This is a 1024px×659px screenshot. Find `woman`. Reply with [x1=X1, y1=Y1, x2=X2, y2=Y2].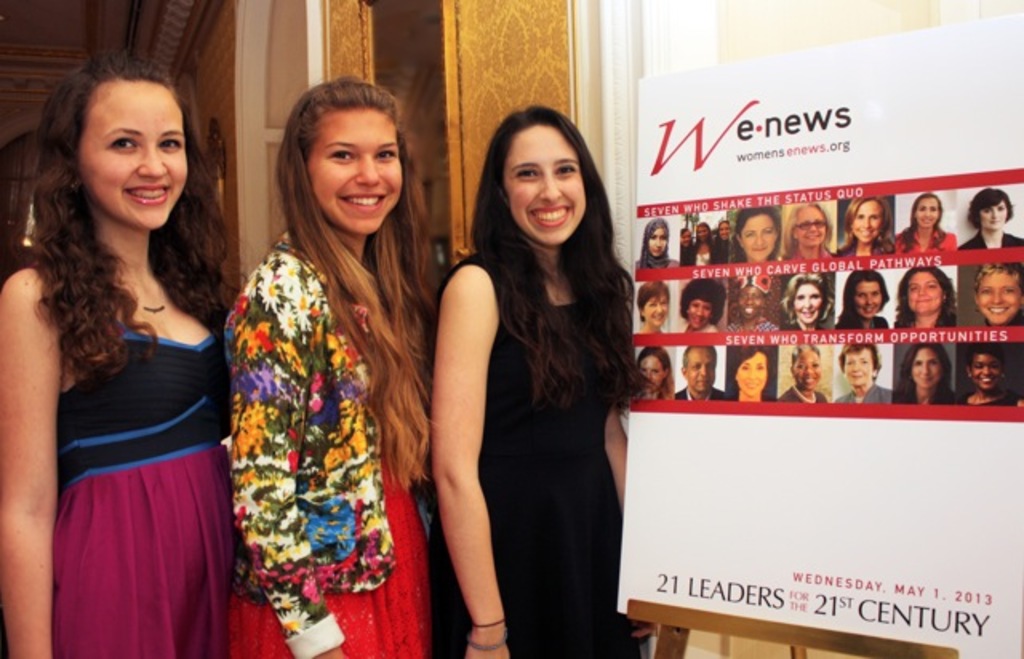
[x1=832, y1=345, x2=894, y2=406].
